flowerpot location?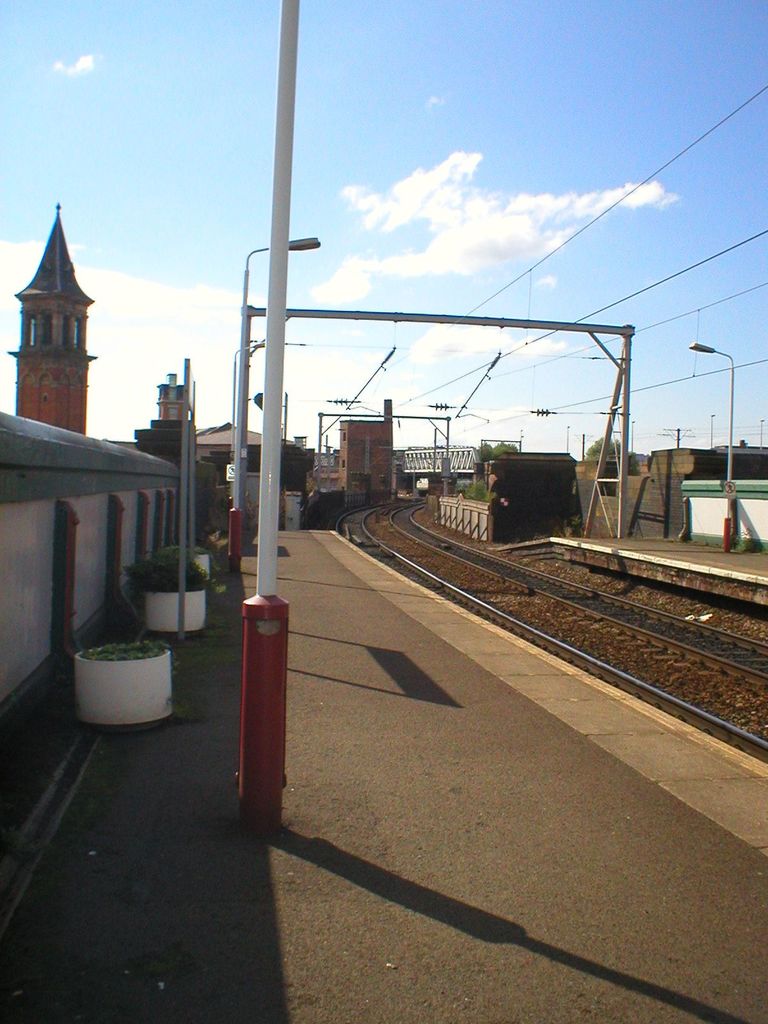
bbox=(195, 552, 212, 580)
